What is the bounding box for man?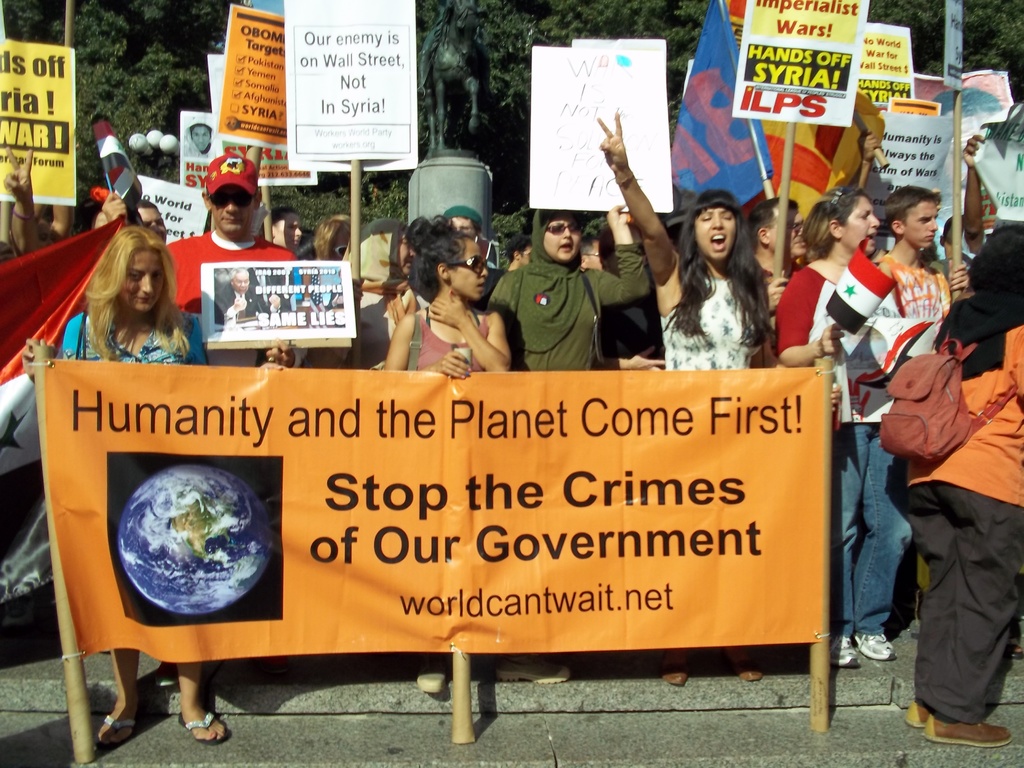
(156,154,320,370).
